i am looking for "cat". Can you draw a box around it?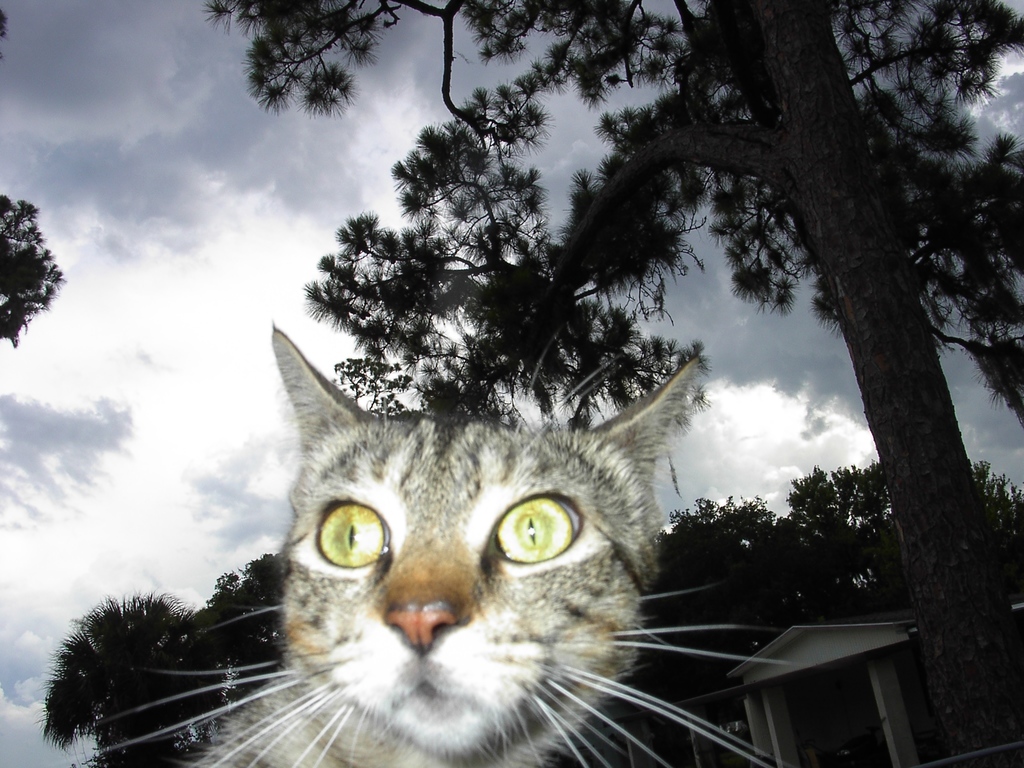
Sure, the bounding box is bbox(49, 321, 802, 767).
